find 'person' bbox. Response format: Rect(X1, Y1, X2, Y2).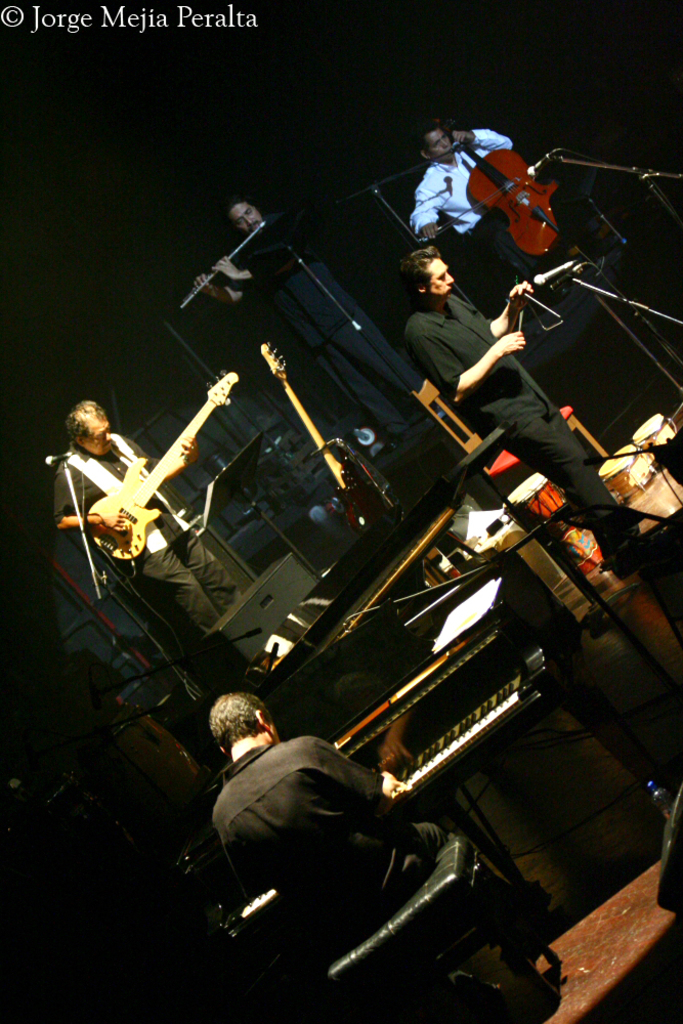
Rect(417, 253, 641, 572).
